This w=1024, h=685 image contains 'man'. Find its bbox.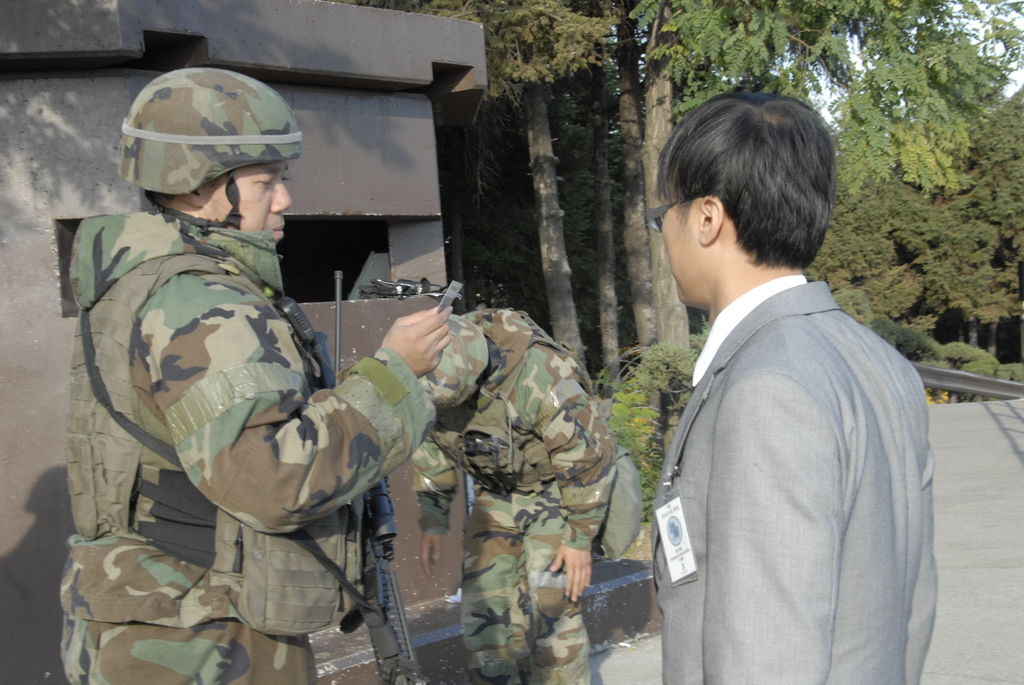
{"x1": 57, "y1": 68, "x2": 454, "y2": 684}.
